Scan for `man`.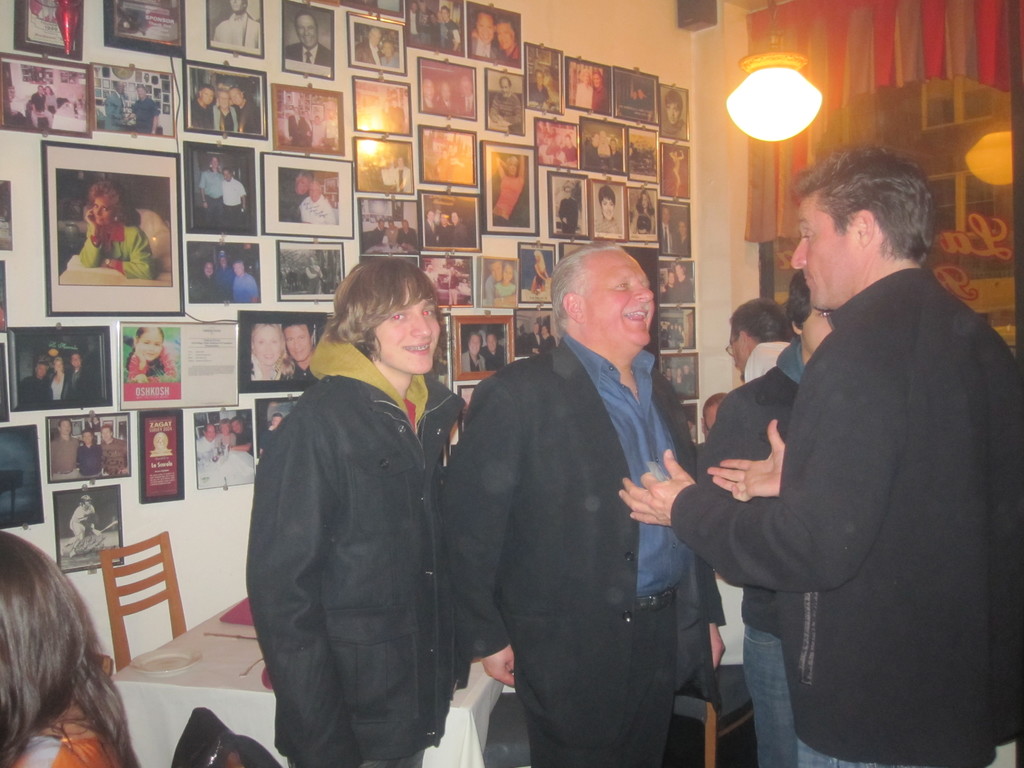
Scan result: Rect(241, 259, 470, 767).
